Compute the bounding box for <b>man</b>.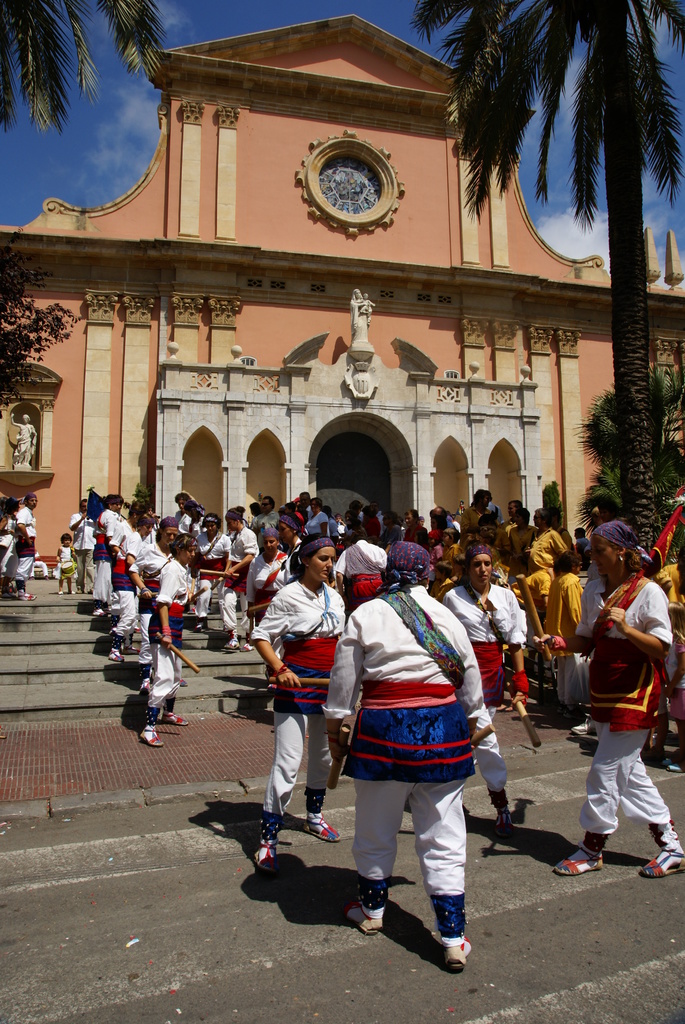
x1=409 y1=506 x2=423 y2=541.
